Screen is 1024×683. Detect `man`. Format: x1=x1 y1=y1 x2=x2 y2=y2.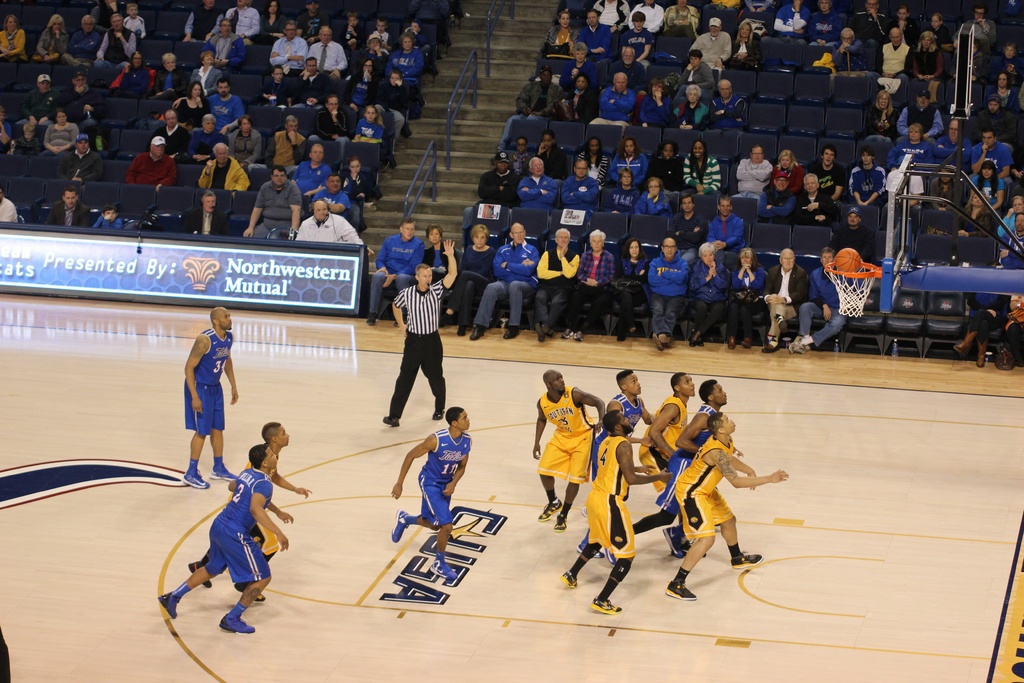
x1=731 y1=143 x2=772 y2=204.
